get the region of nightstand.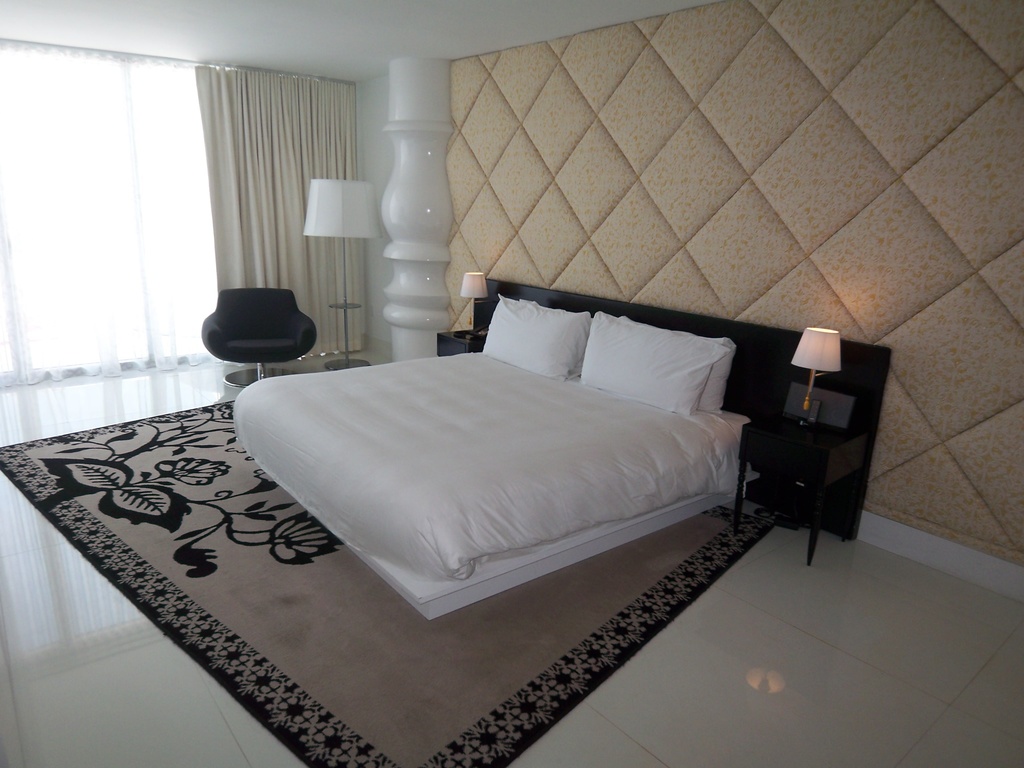
rect(735, 413, 870, 564).
